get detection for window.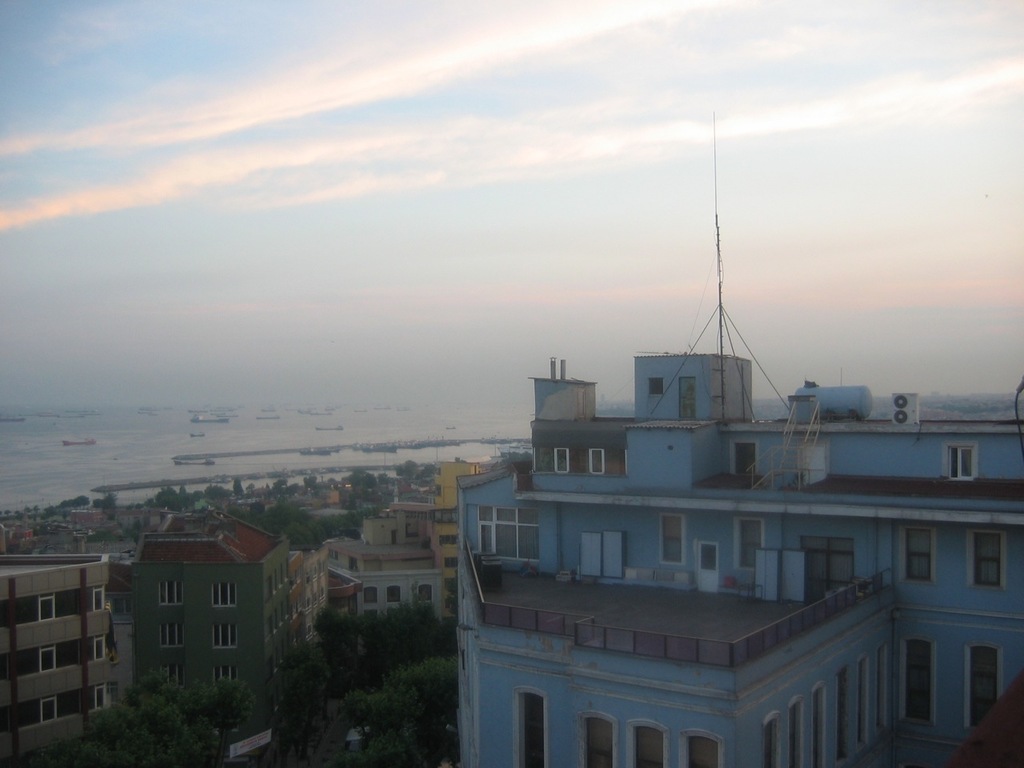
Detection: 38,640,58,676.
